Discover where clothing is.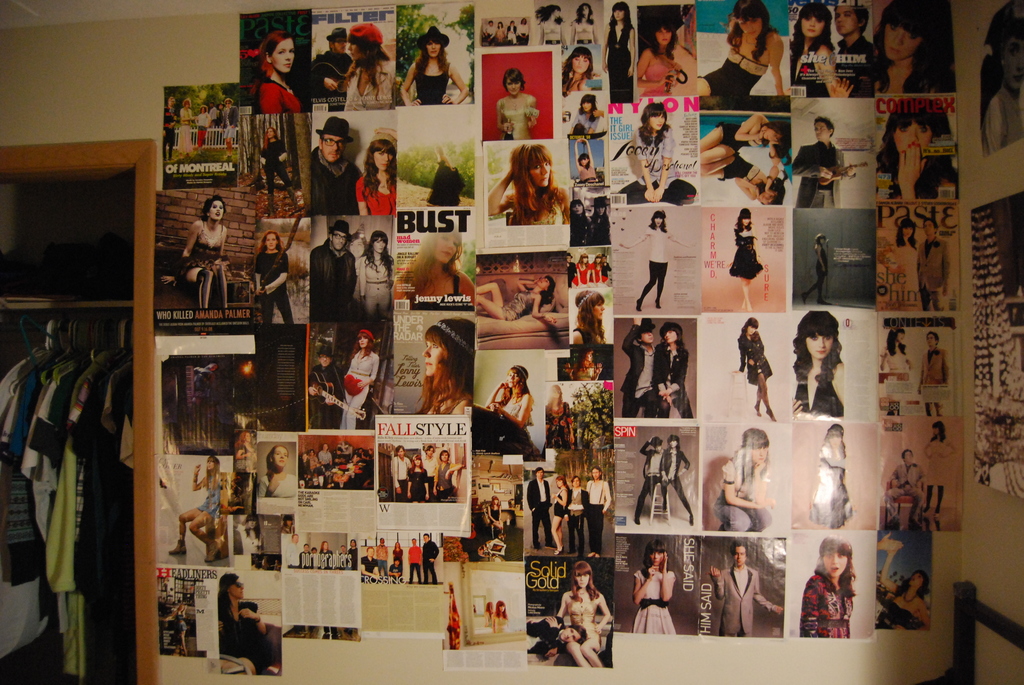
Discovered at locate(259, 74, 300, 111).
